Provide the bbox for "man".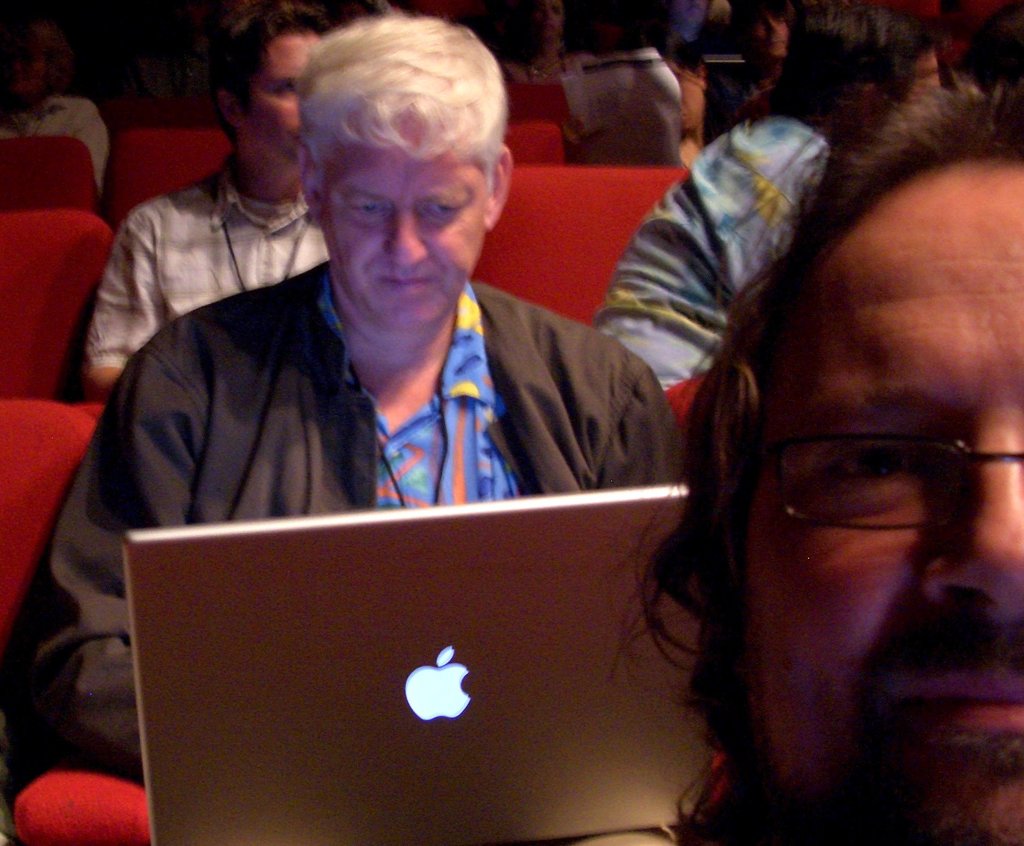
bbox=(675, 31, 1023, 833).
